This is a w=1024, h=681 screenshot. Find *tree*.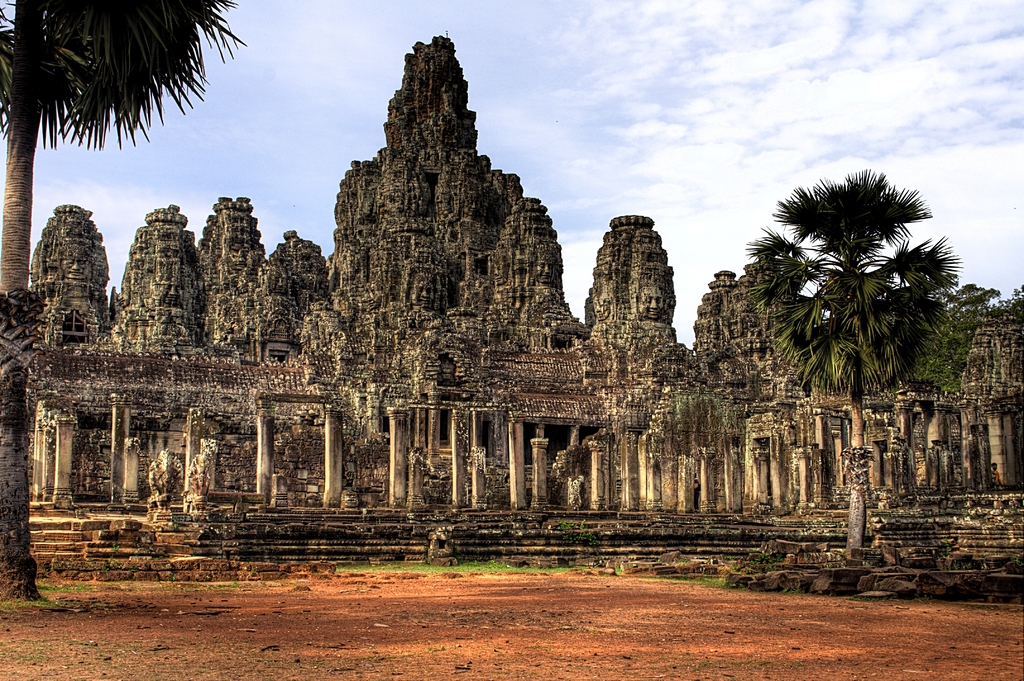
Bounding box: <region>914, 277, 1023, 385</region>.
